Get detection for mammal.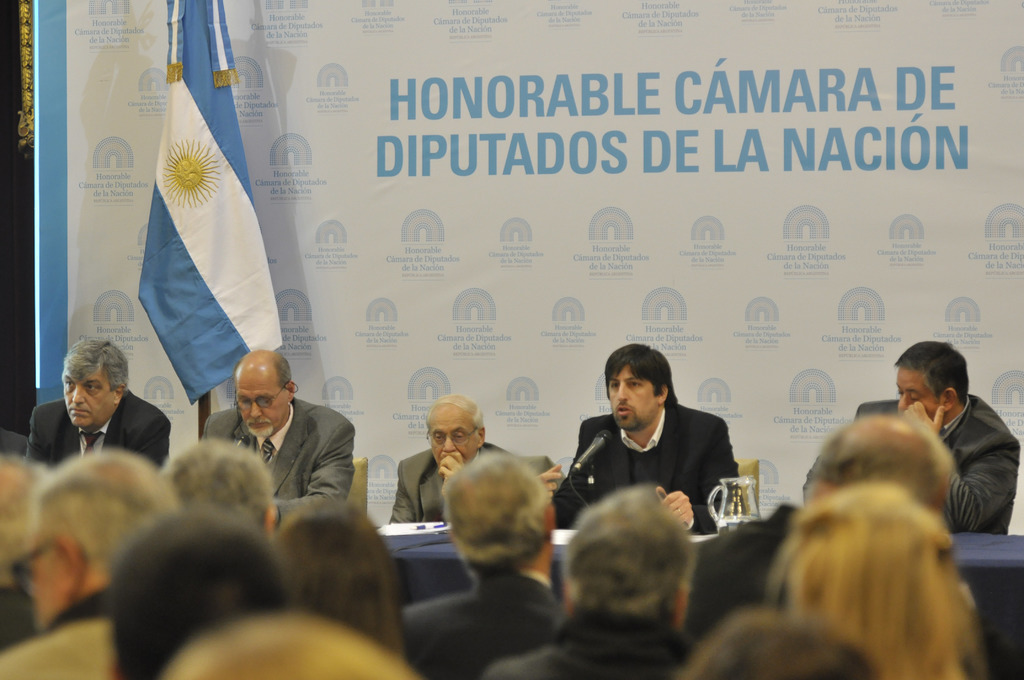
Detection: locate(557, 354, 762, 542).
